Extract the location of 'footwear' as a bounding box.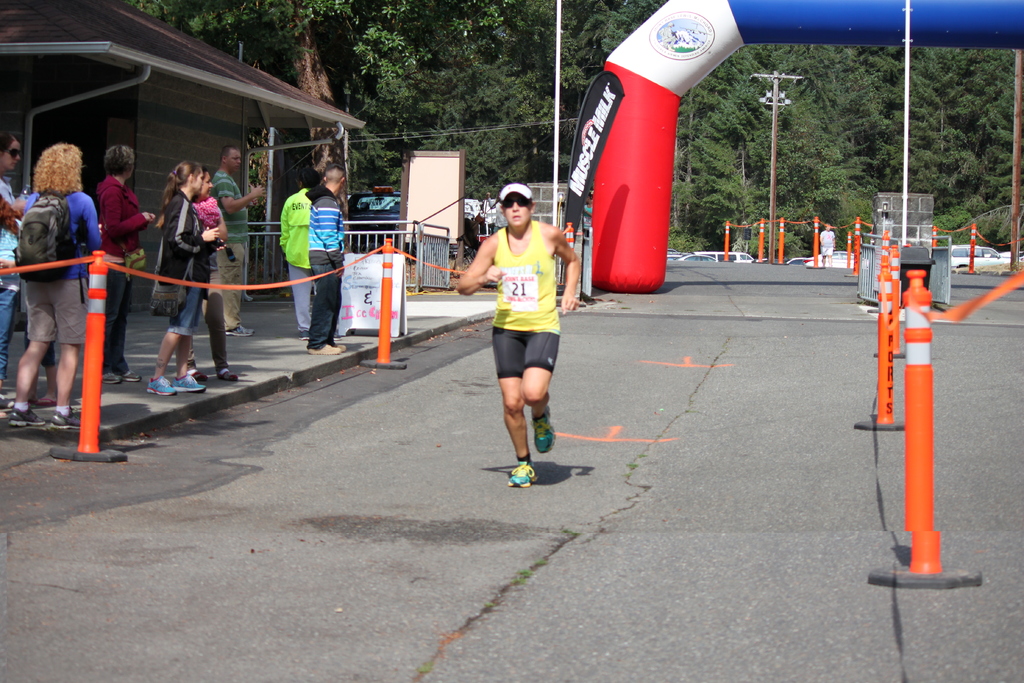
[left=225, top=323, right=256, bottom=336].
